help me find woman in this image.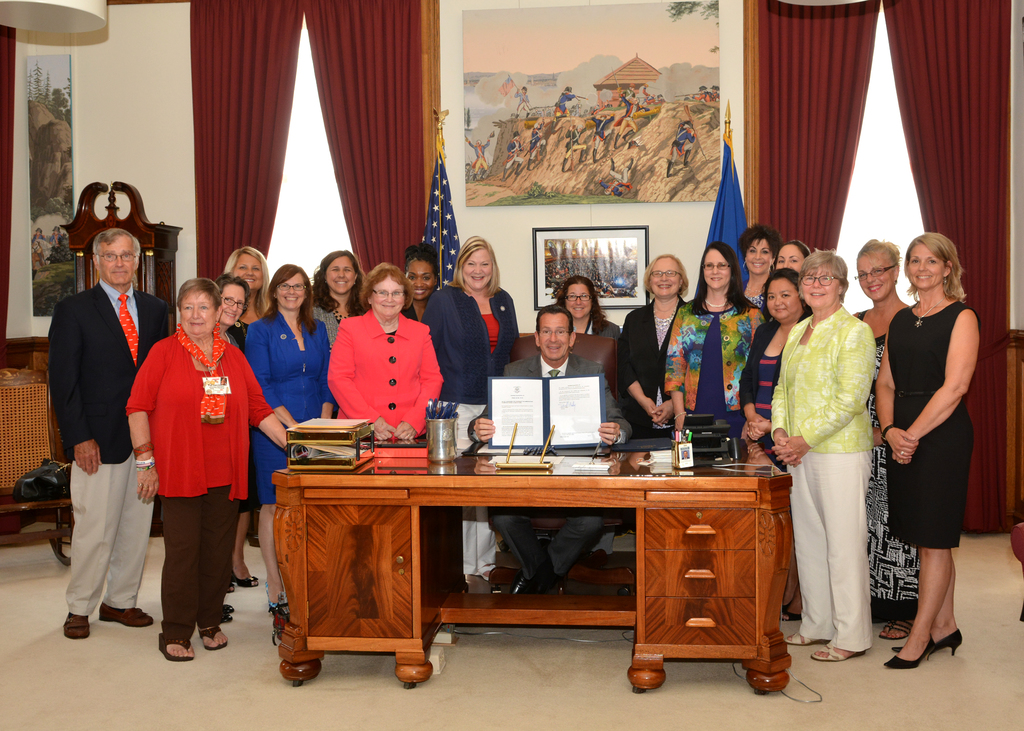
Found it: bbox=[424, 234, 522, 445].
